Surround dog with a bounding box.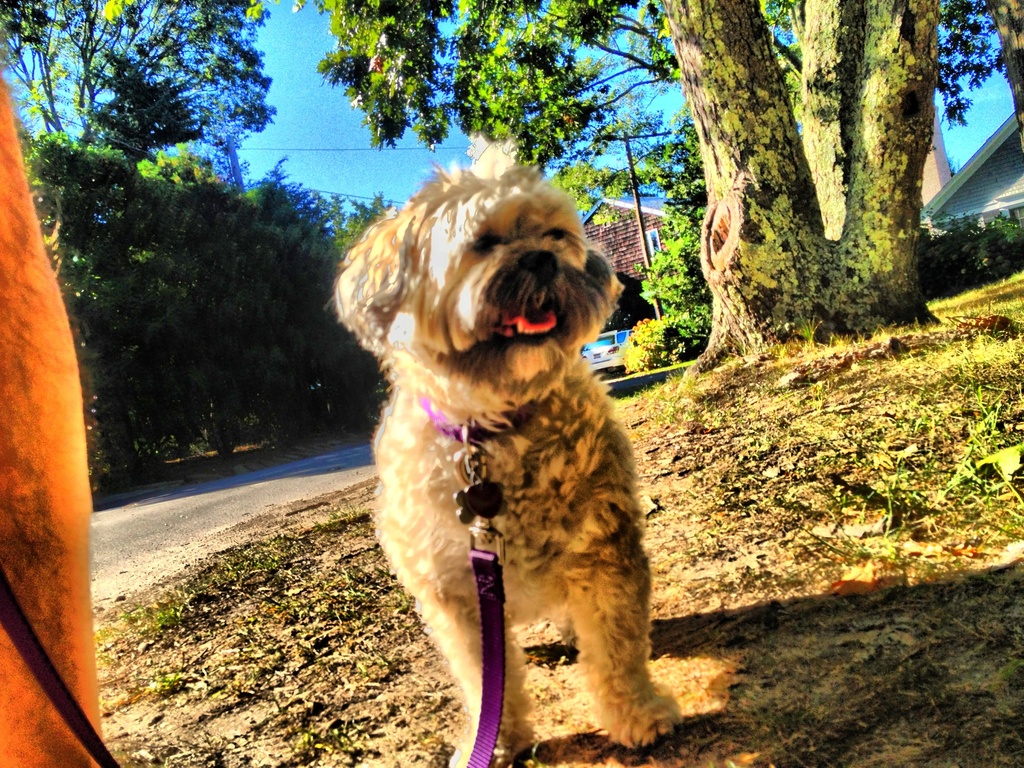
bbox=(330, 152, 681, 767).
